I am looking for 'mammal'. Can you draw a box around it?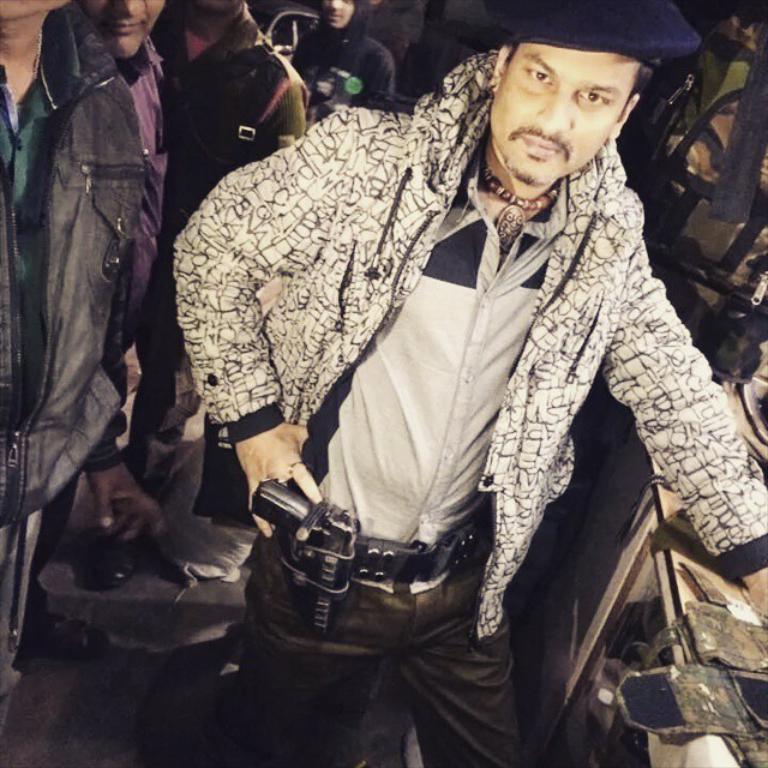
Sure, the bounding box is detection(77, 0, 181, 595).
